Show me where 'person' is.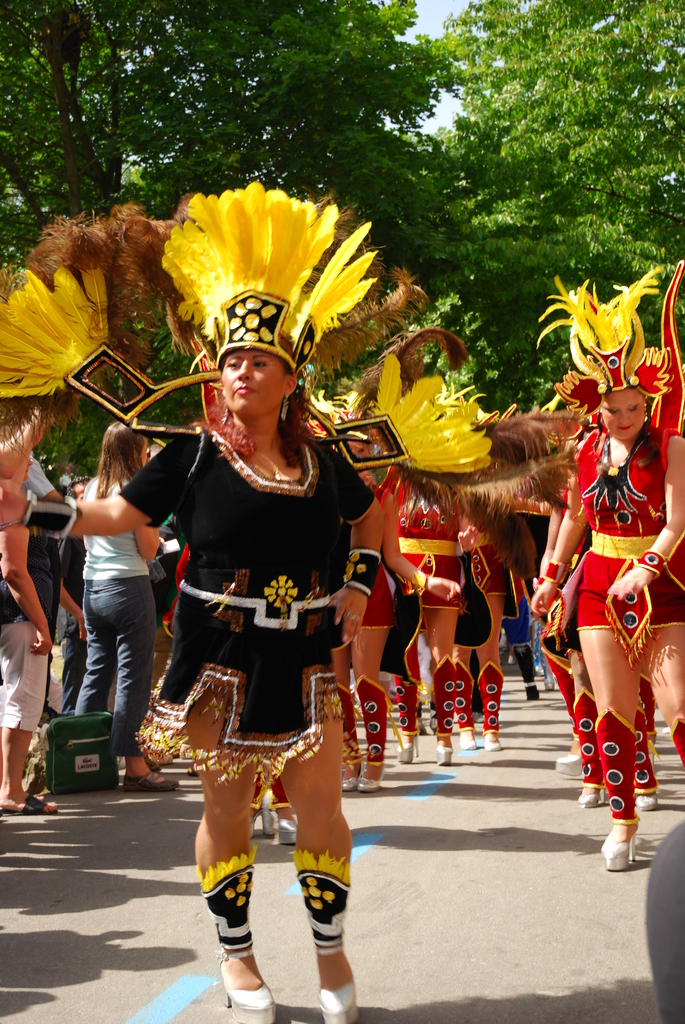
'person' is at 546, 332, 673, 867.
